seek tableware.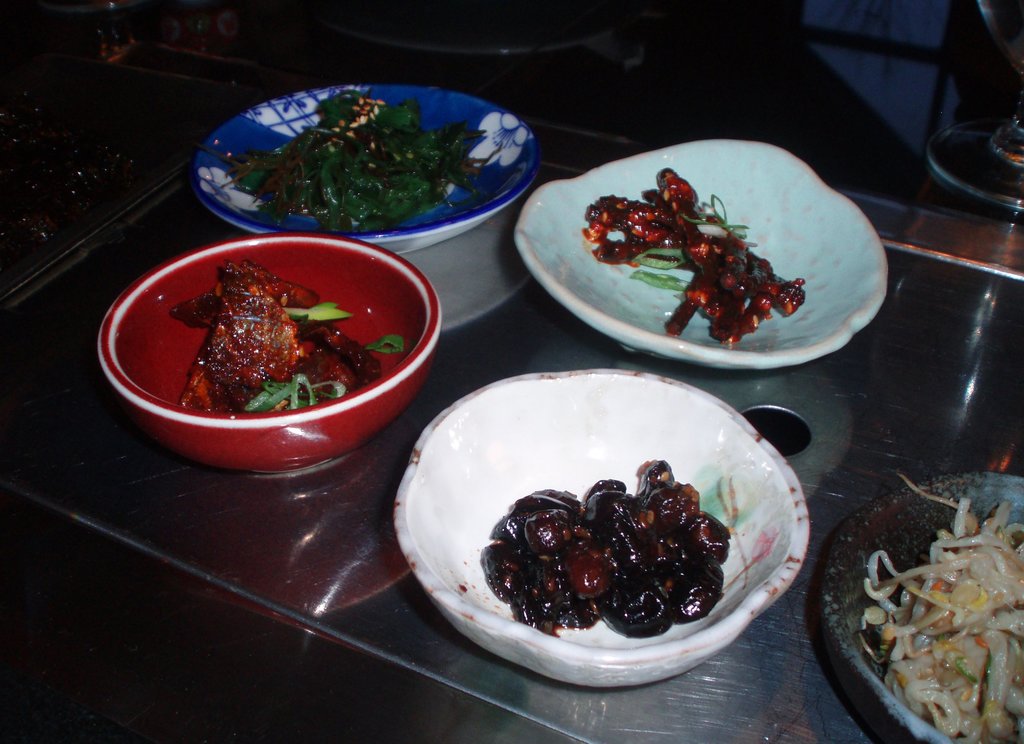
<bbox>194, 79, 535, 251</bbox>.
